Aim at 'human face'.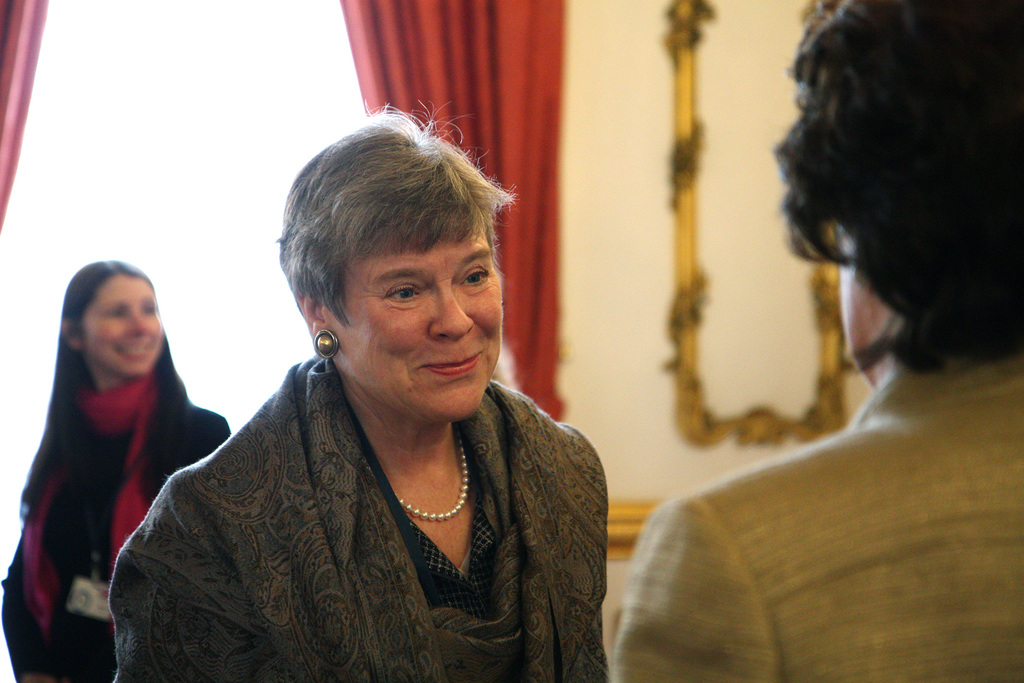
Aimed at x1=318, y1=224, x2=512, y2=427.
